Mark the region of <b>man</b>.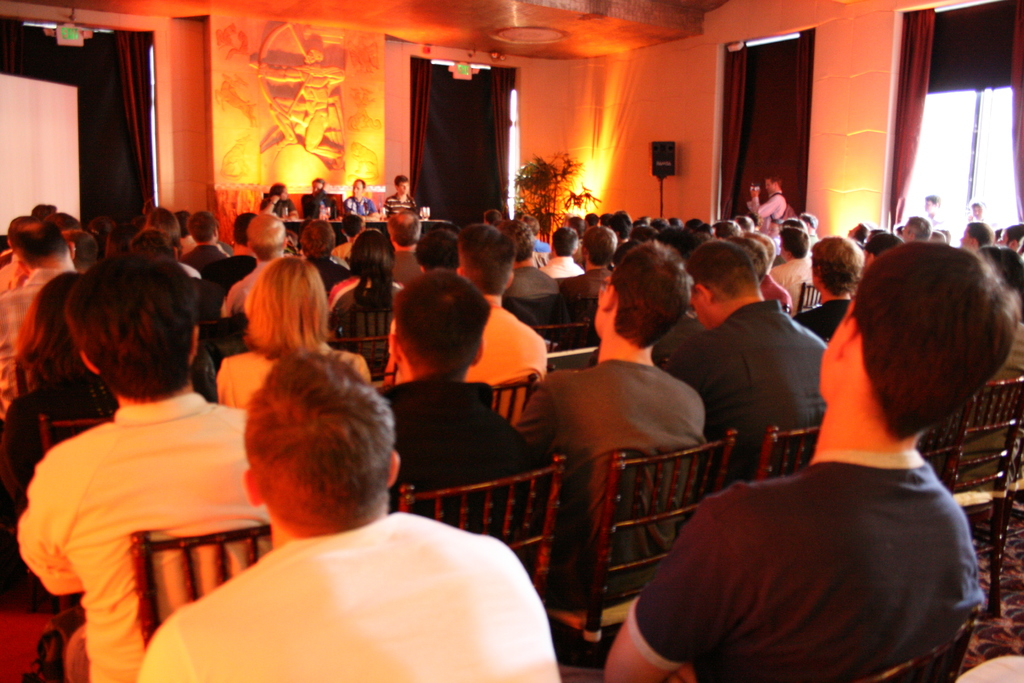
Region: Rect(304, 220, 348, 296).
